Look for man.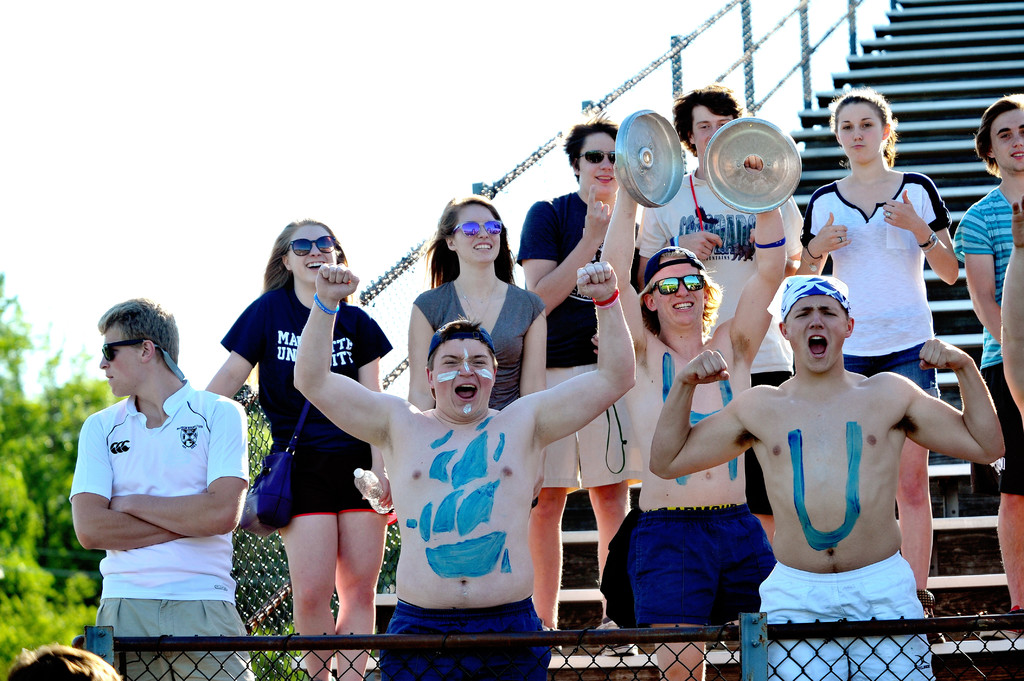
Found: bbox(950, 96, 1023, 639).
